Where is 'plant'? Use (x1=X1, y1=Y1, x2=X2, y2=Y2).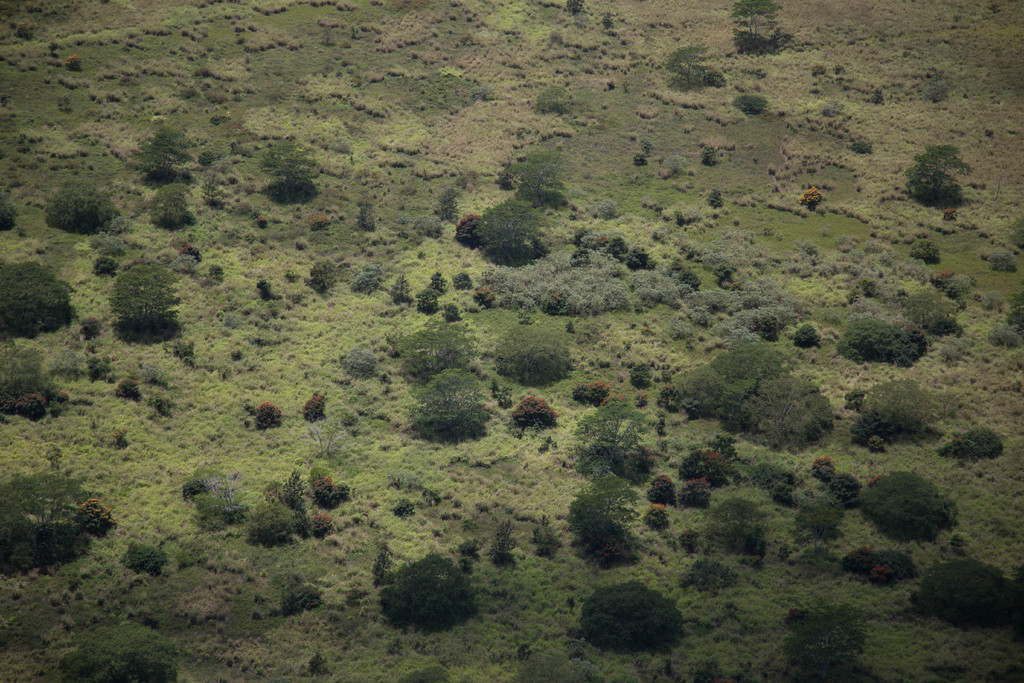
(x1=745, y1=457, x2=804, y2=490).
